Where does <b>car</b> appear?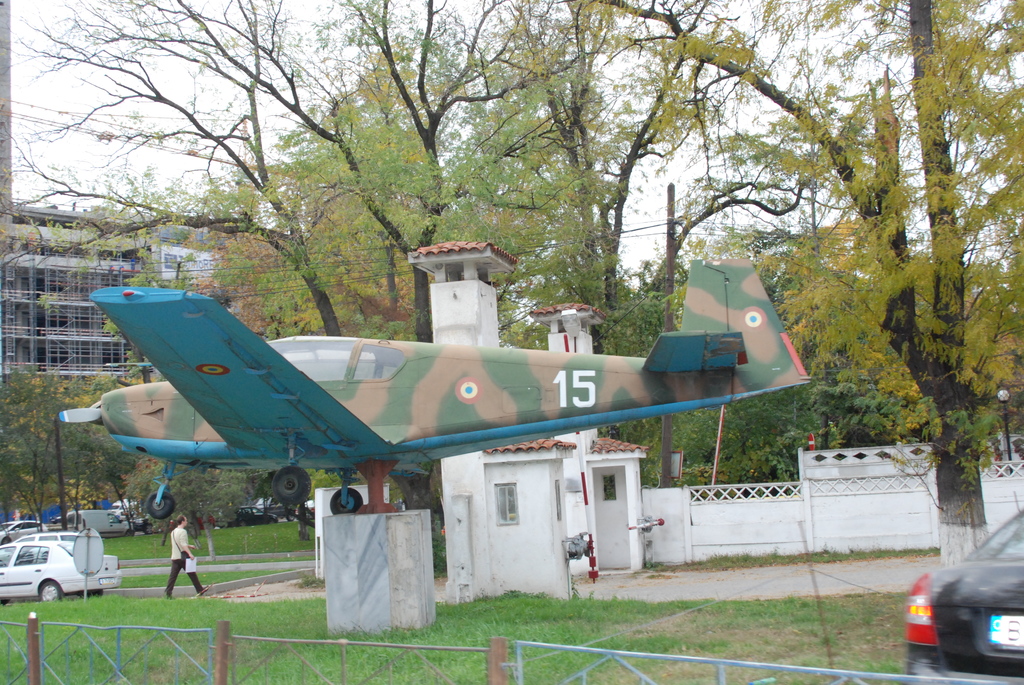
Appears at crop(170, 507, 218, 529).
